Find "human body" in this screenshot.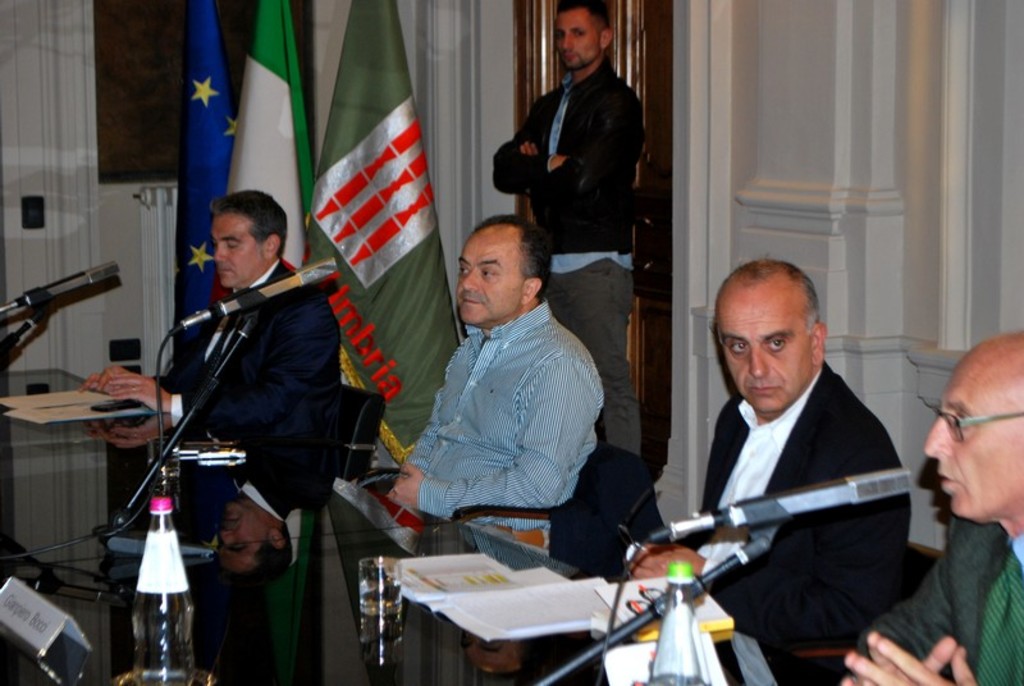
The bounding box for "human body" is (left=79, top=179, right=352, bottom=443).
